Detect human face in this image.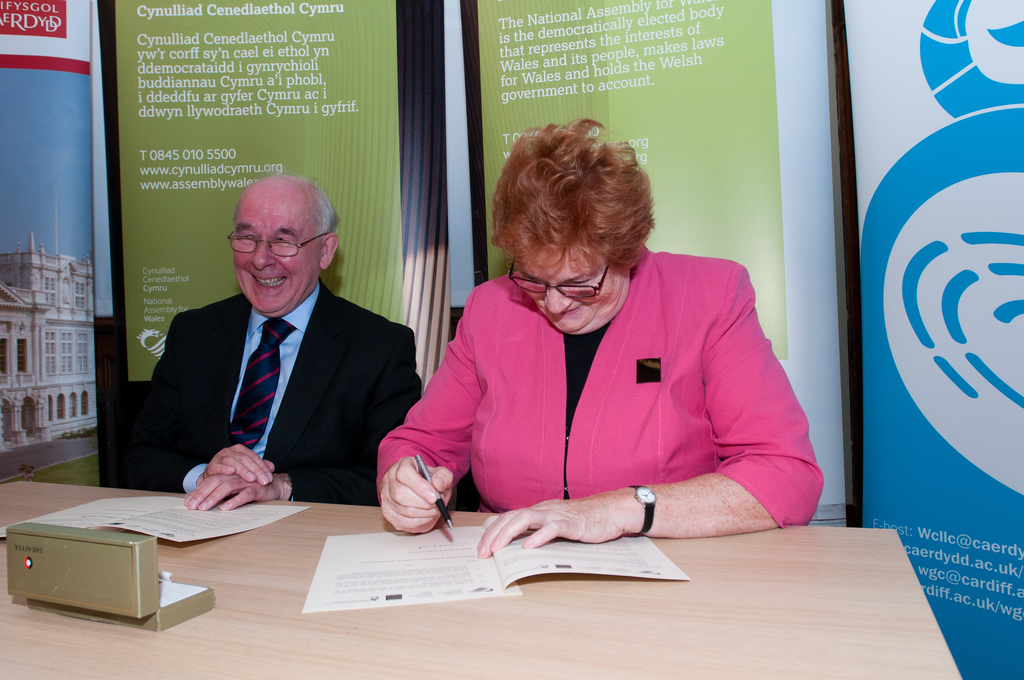
Detection: pyautogui.locateOnScreen(505, 241, 624, 334).
